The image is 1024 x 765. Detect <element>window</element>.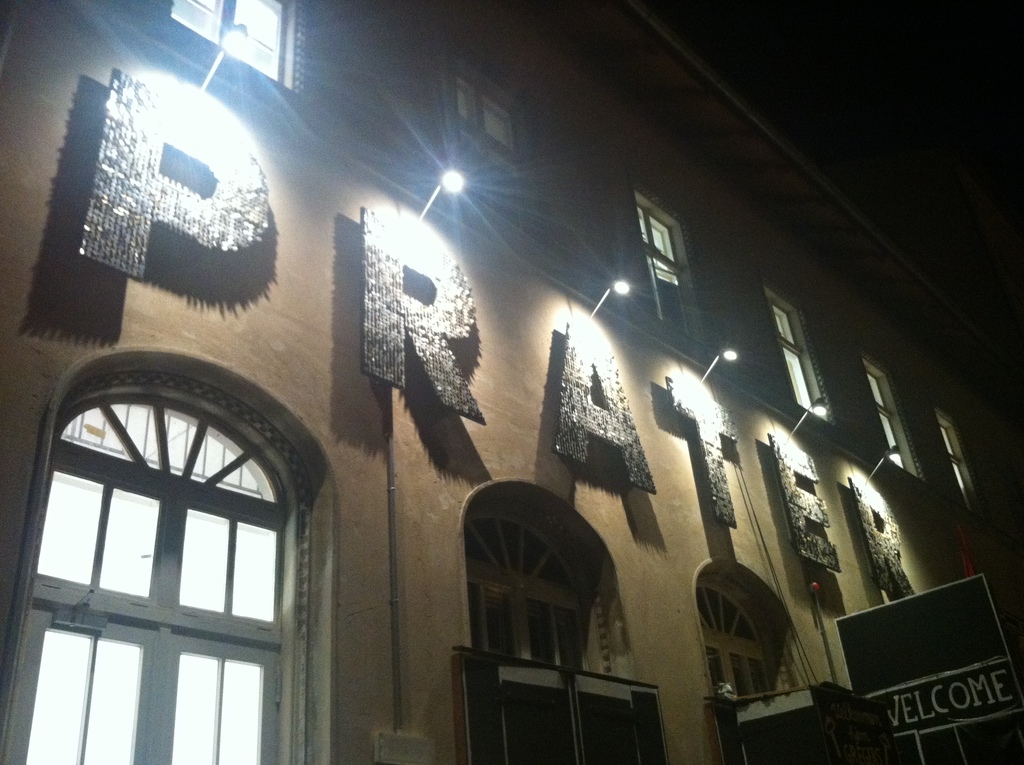
Detection: <region>935, 407, 985, 519</region>.
